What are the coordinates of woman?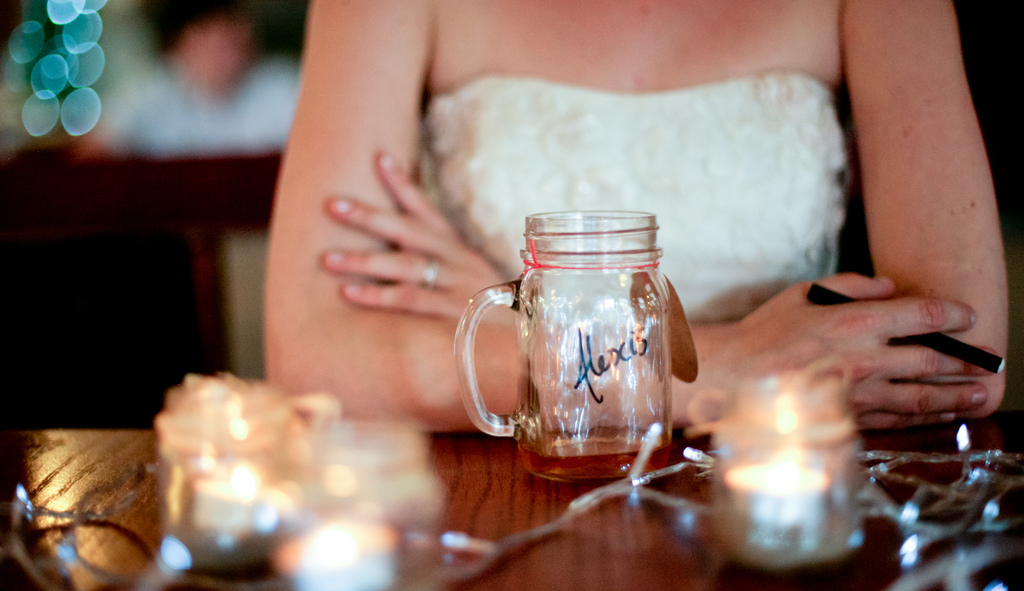
<bbox>257, 1, 1011, 432</bbox>.
